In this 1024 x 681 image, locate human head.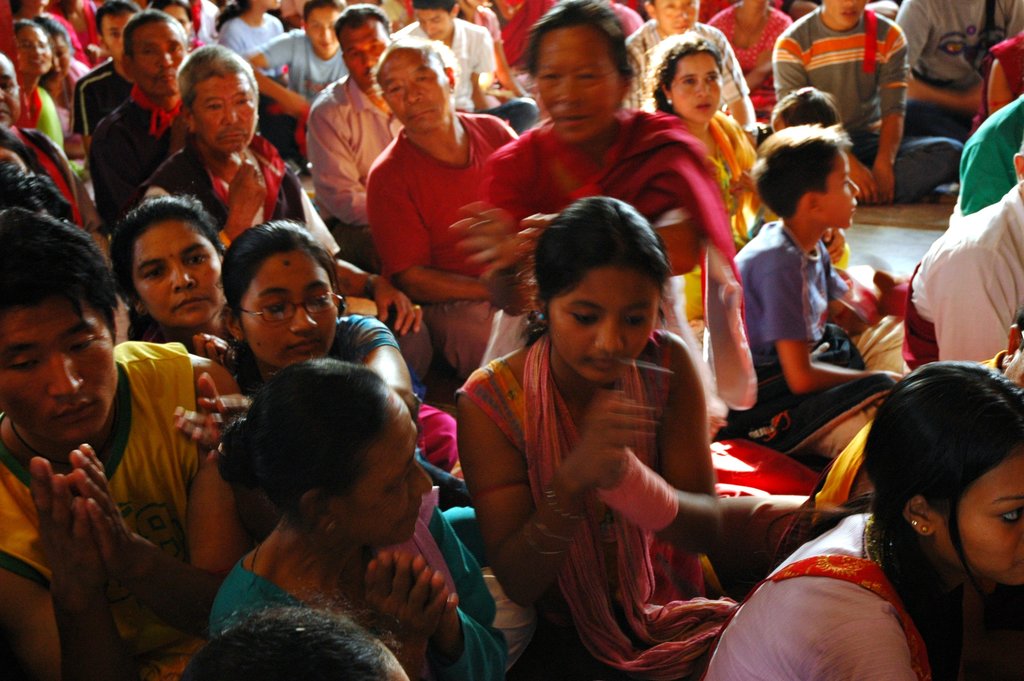
Bounding box: 300:0:346:58.
